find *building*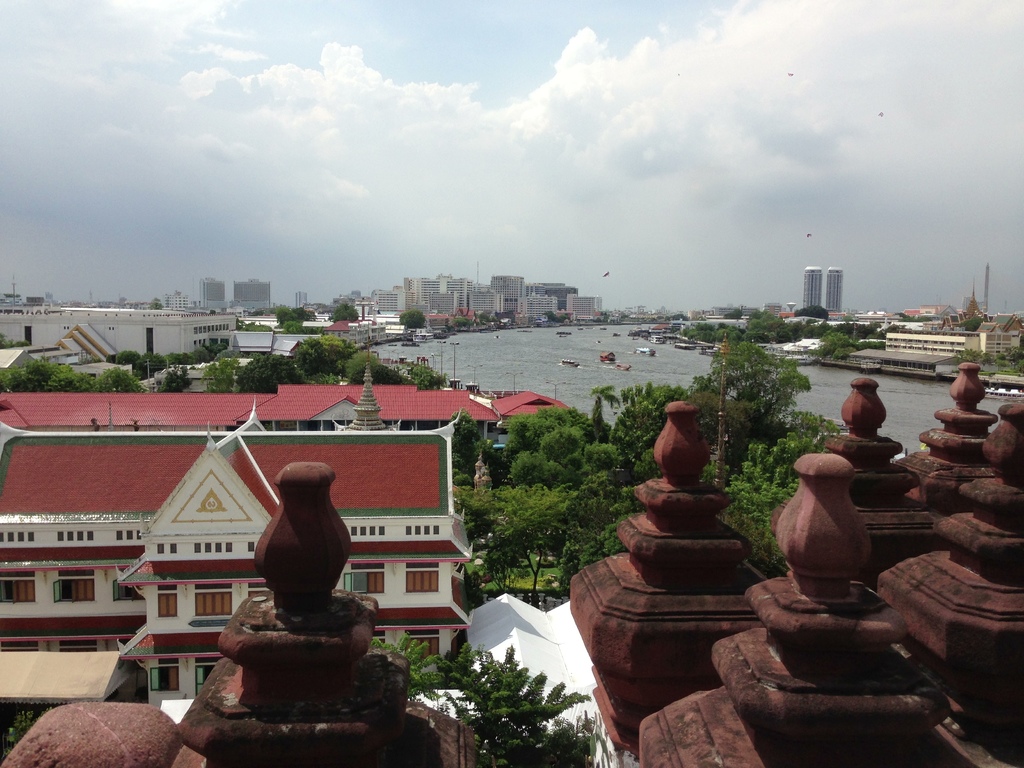
x1=231, y1=280, x2=269, y2=310
